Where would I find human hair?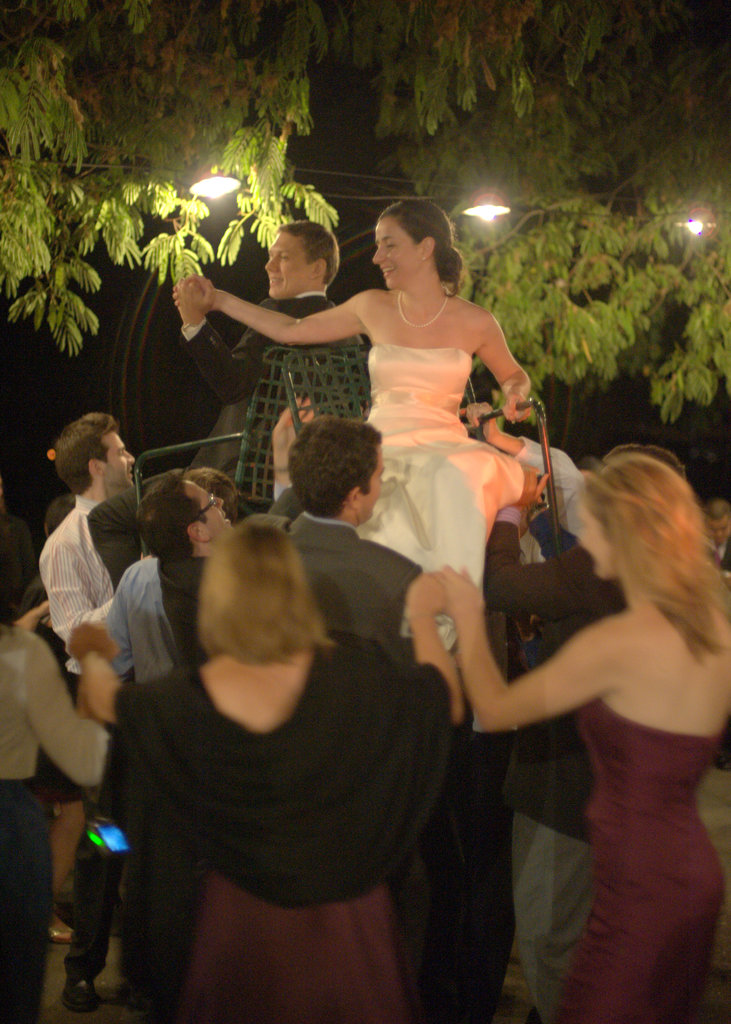
At box=[47, 409, 106, 498].
